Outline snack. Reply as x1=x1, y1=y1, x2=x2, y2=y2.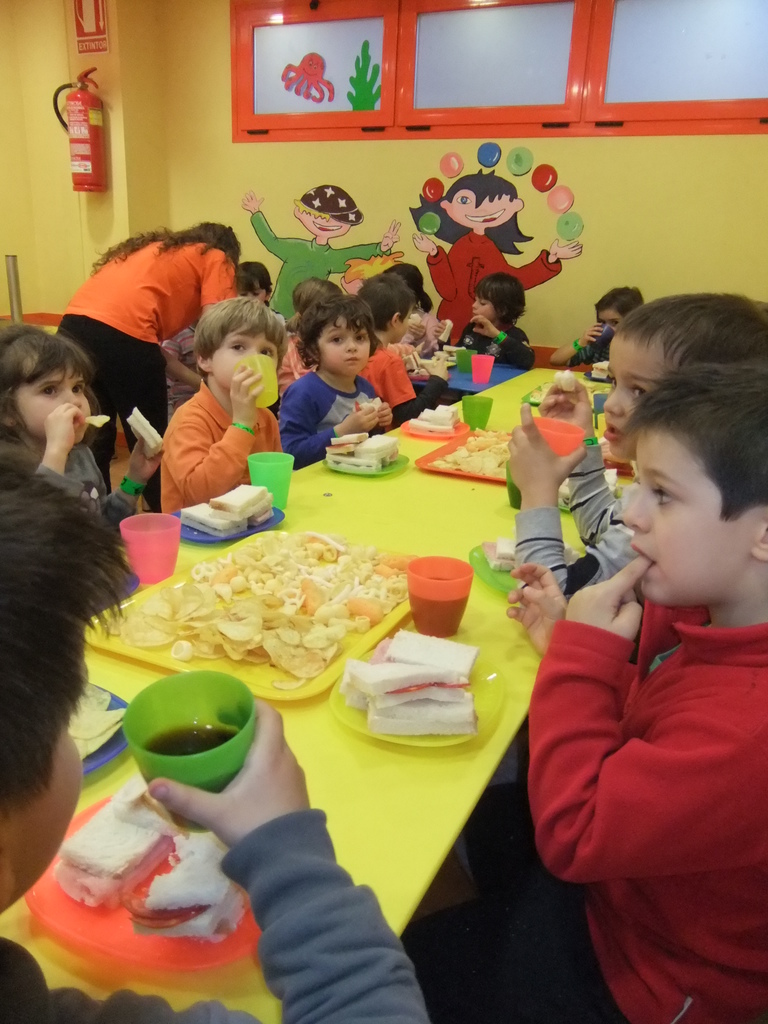
x1=182, y1=474, x2=282, y2=540.
